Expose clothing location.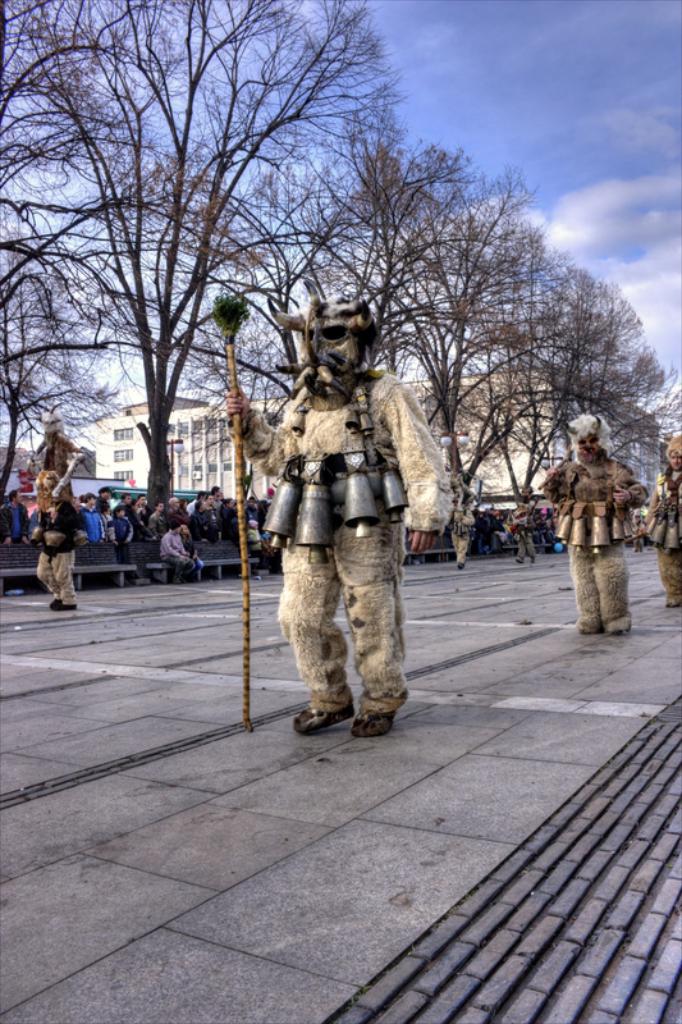
Exposed at rect(0, 503, 26, 552).
